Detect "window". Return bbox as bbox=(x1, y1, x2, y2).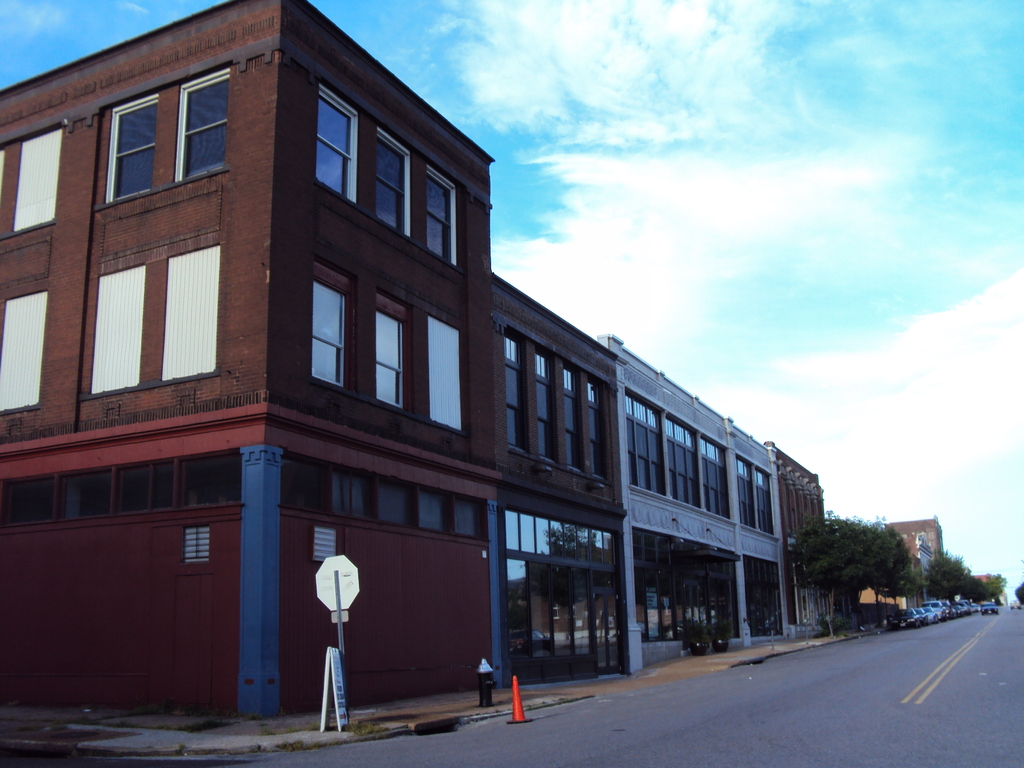
bbox=(93, 262, 144, 392).
